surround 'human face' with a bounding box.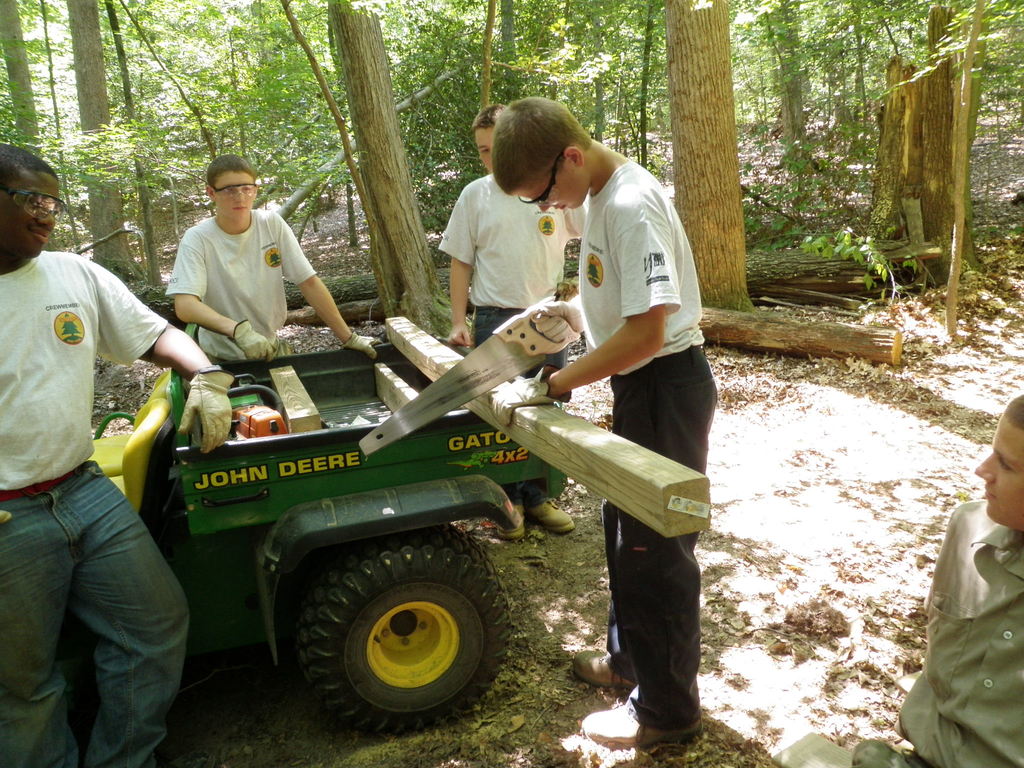
box(218, 174, 256, 223).
